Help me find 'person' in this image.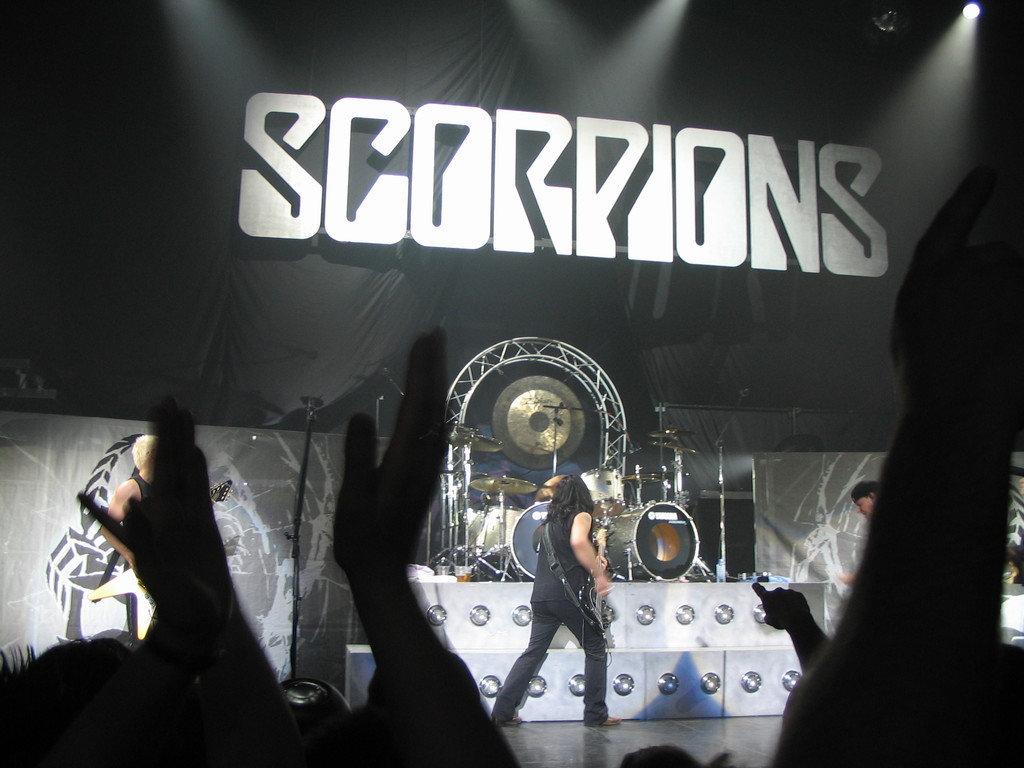
Found it: <box>831,481,879,587</box>.
